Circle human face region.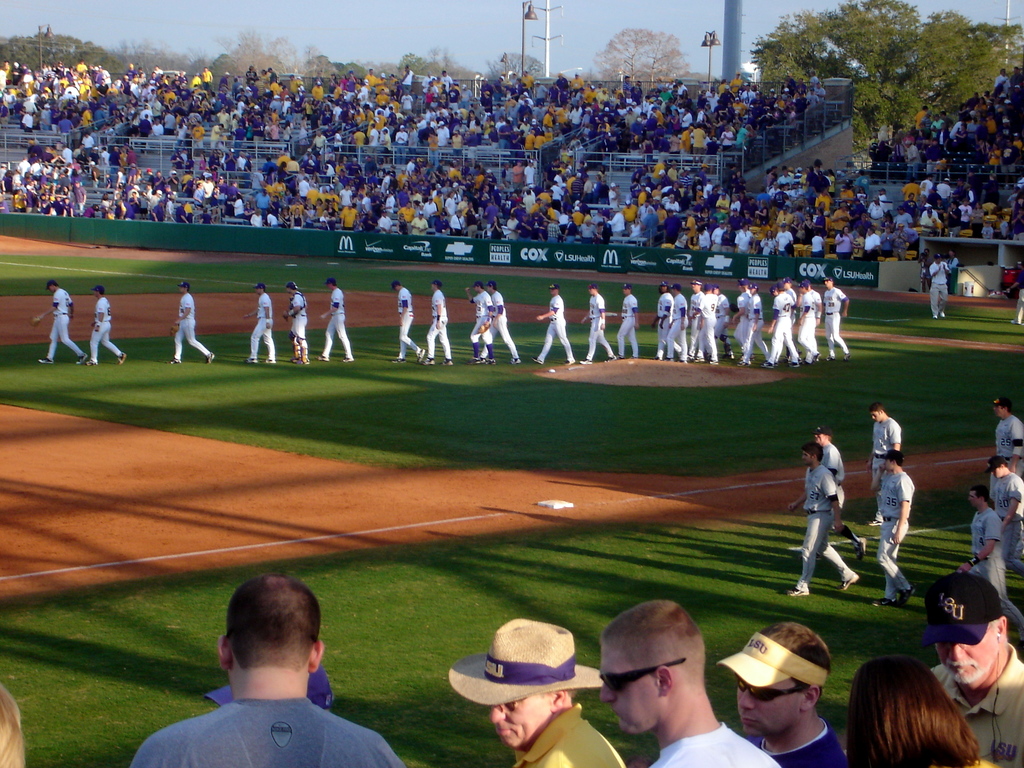
Region: <bbox>492, 689, 551, 749</bbox>.
